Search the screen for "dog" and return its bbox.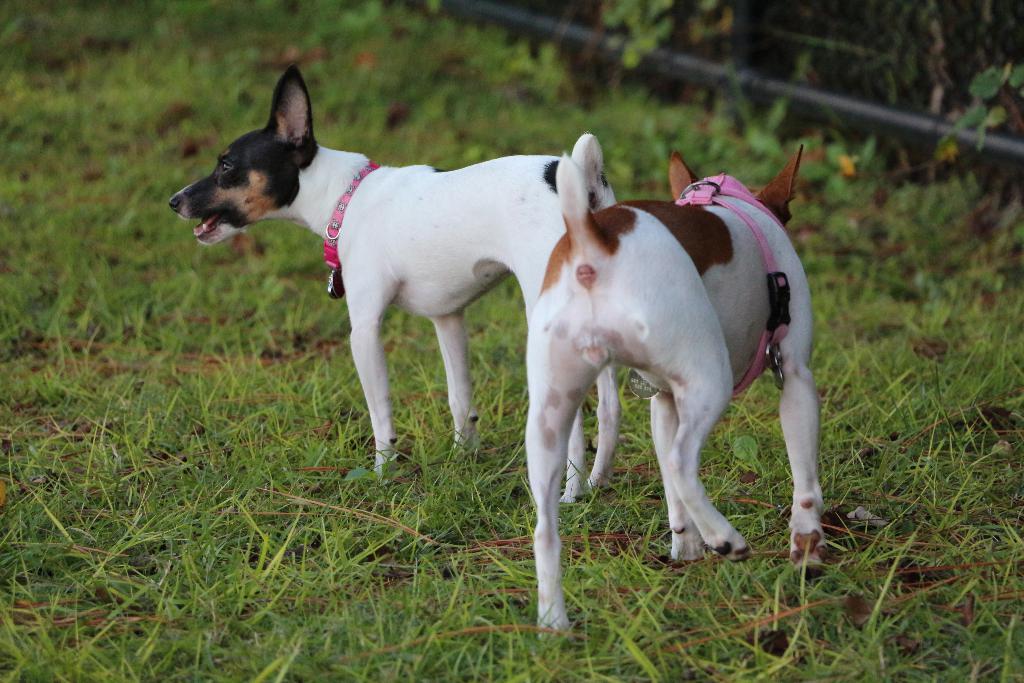
Found: [529, 151, 831, 641].
